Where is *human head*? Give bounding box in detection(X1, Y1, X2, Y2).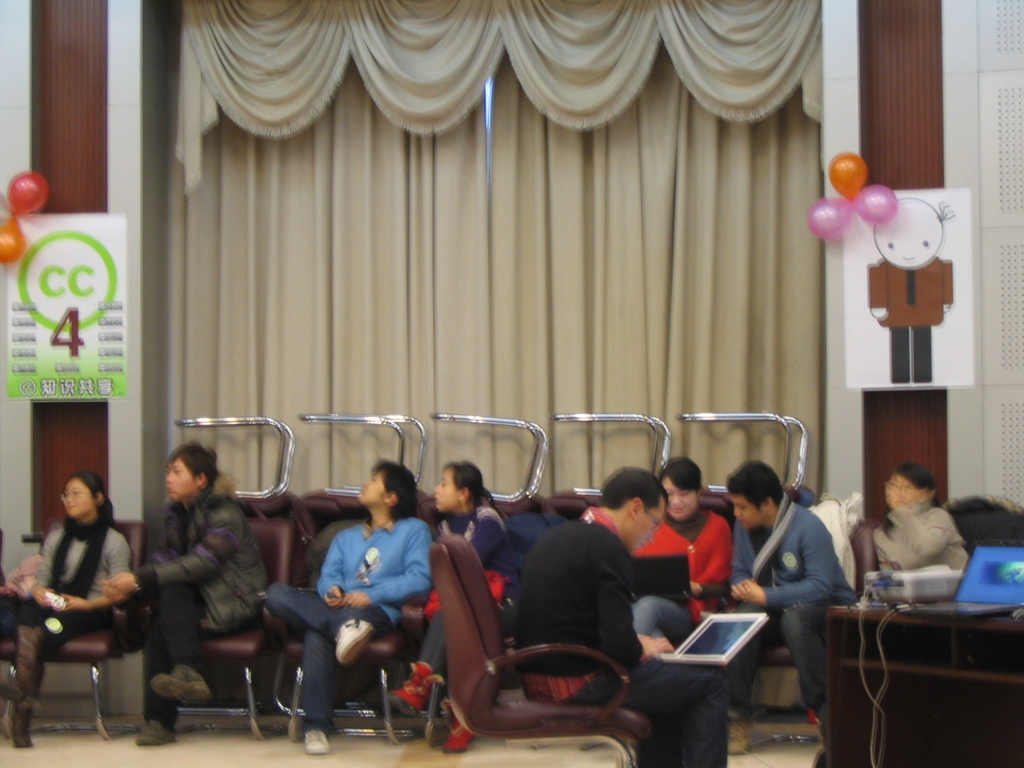
detection(355, 461, 416, 512).
